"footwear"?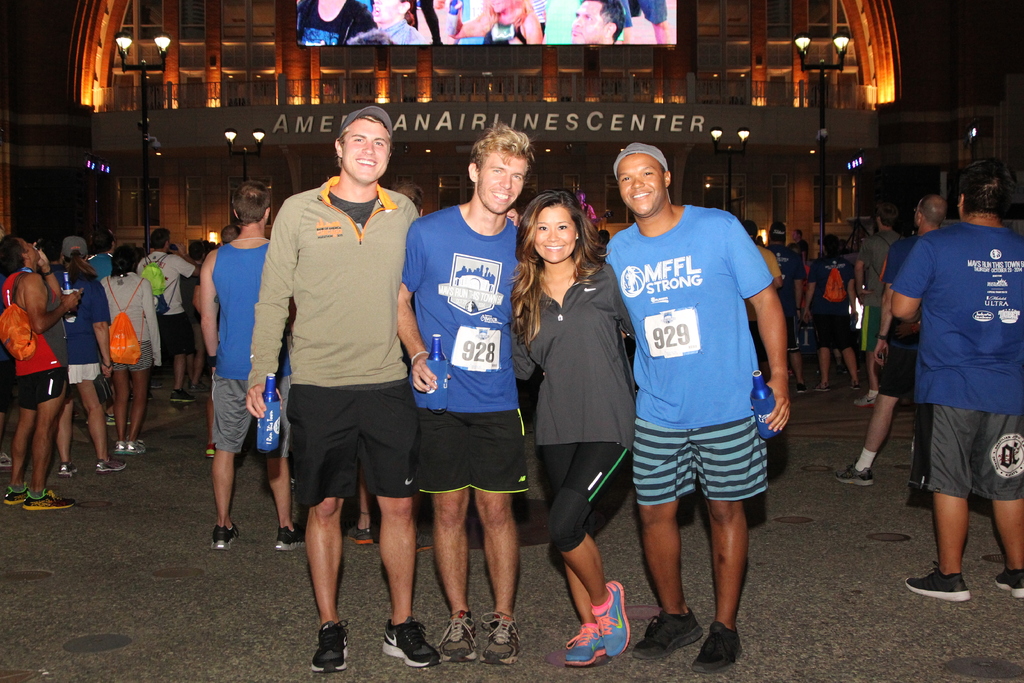
region(351, 527, 372, 546)
